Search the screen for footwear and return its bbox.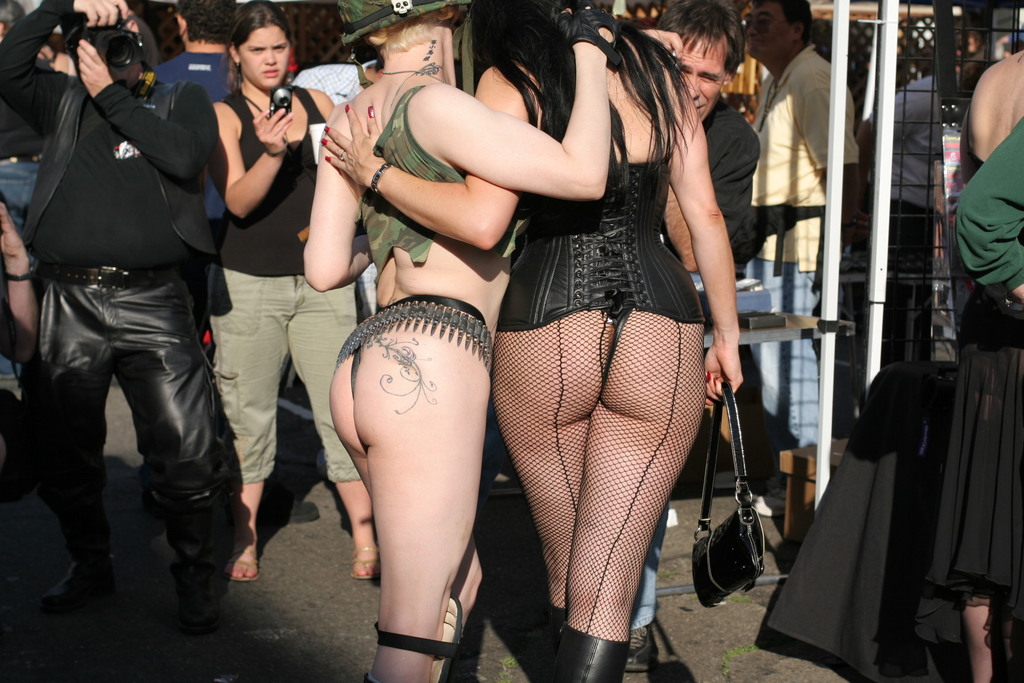
Found: bbox(351, 522, 386, 580).
